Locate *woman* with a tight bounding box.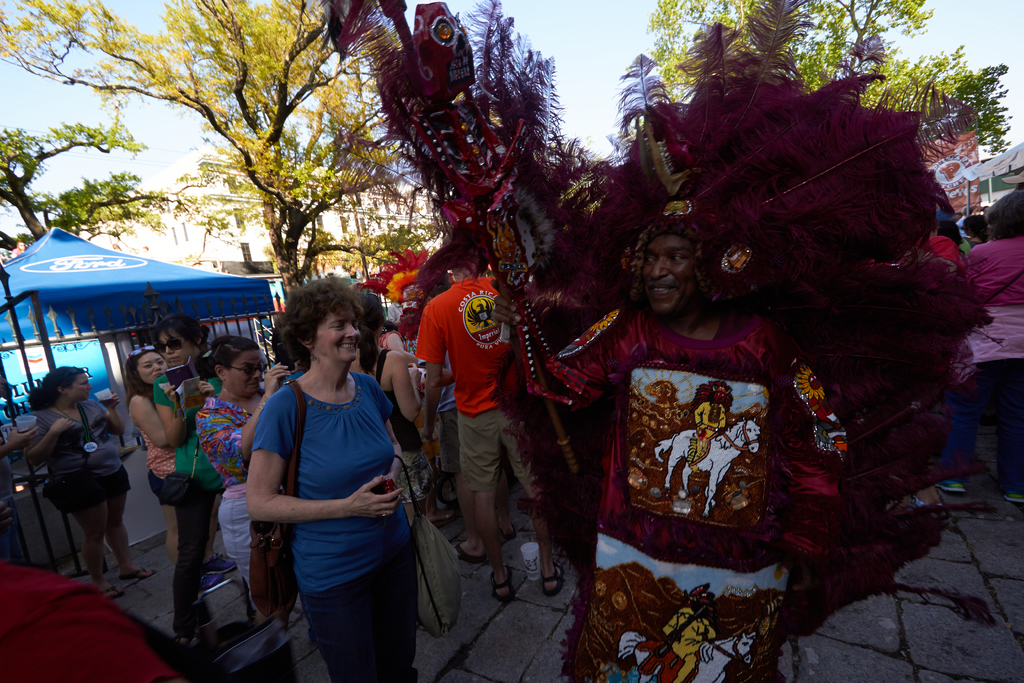
<bbox>195, 333, 292, 636</bbox>.
